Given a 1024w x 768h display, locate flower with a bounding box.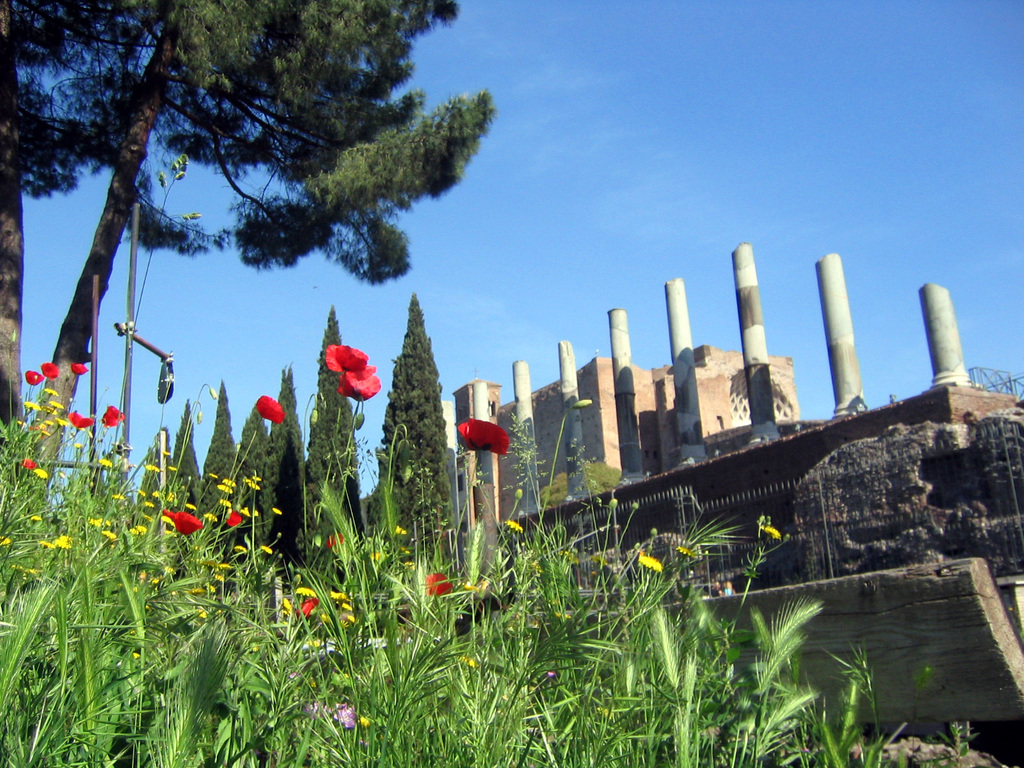
Located: [x1=455, y1=417, x2=513, y2=455].
